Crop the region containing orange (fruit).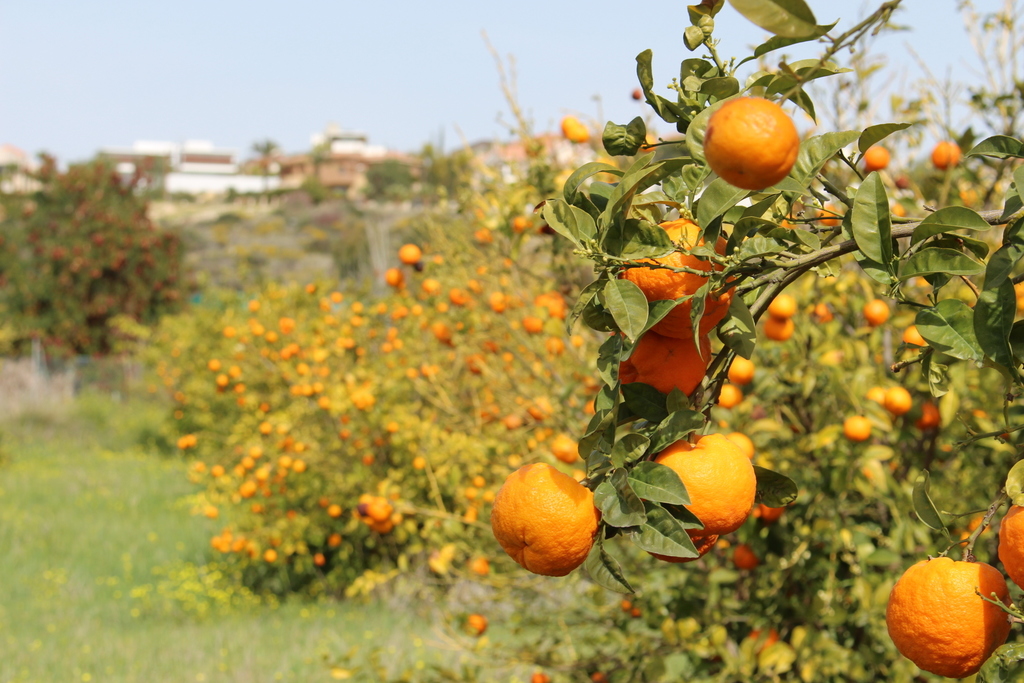
Crop region: <bbox>1012, 276, 1023, 319</bbox>.
